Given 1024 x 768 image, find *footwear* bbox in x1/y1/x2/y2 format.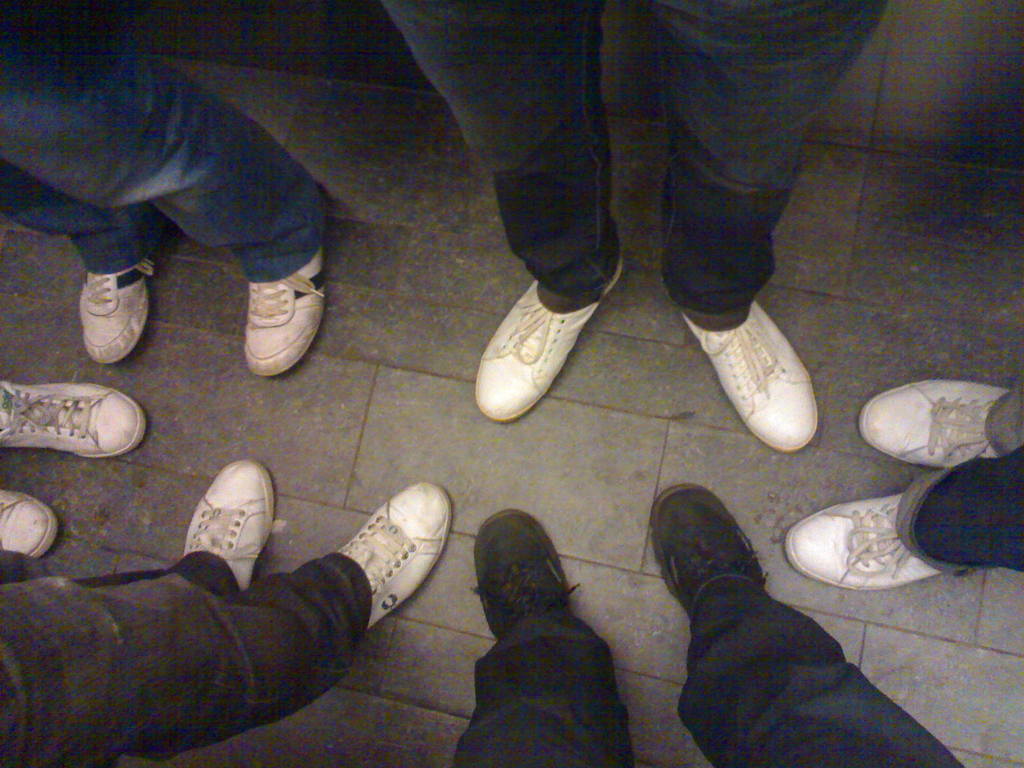
785/500/936/580.
